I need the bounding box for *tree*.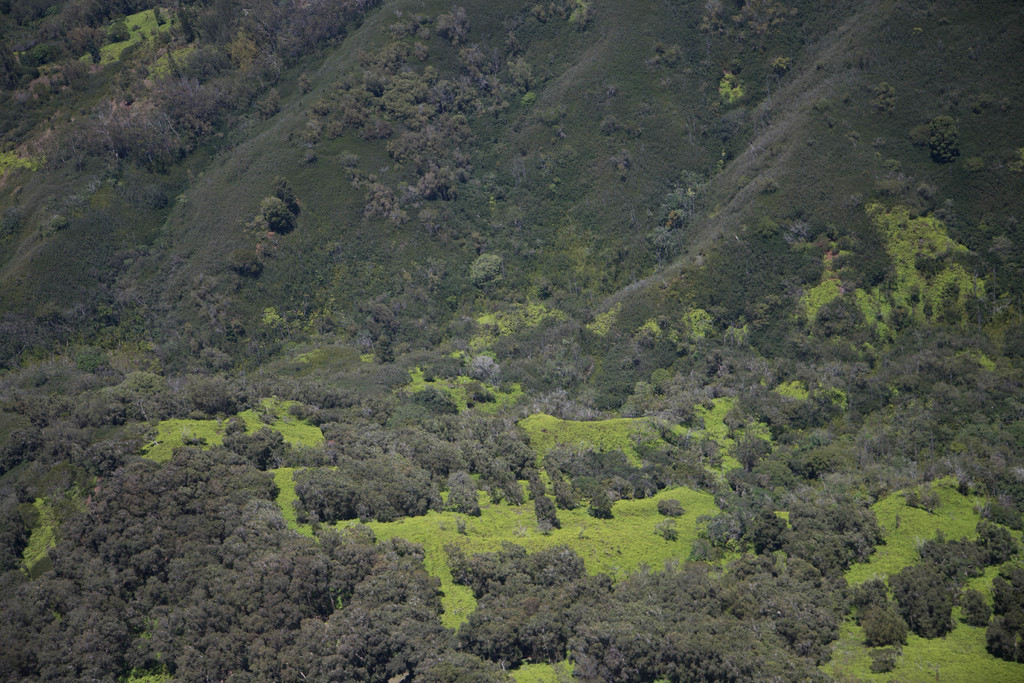
Here it is: [x1=3, y1=490, x2=61, y2=582].
